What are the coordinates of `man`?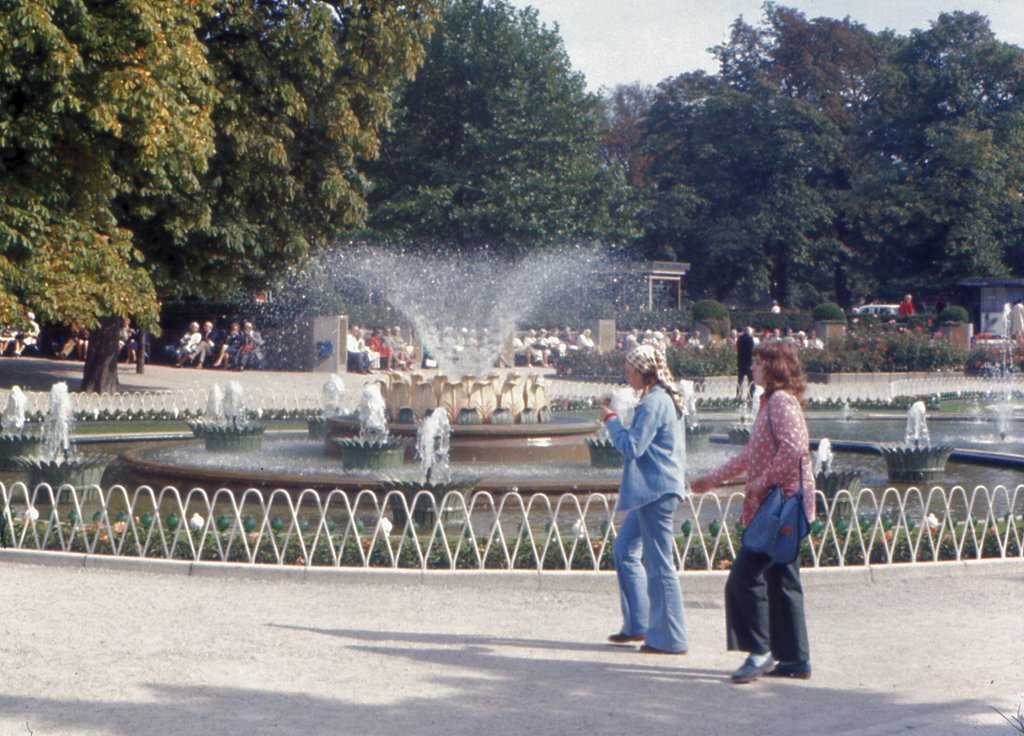
left=189, top=317, right=220, bottom=373.
